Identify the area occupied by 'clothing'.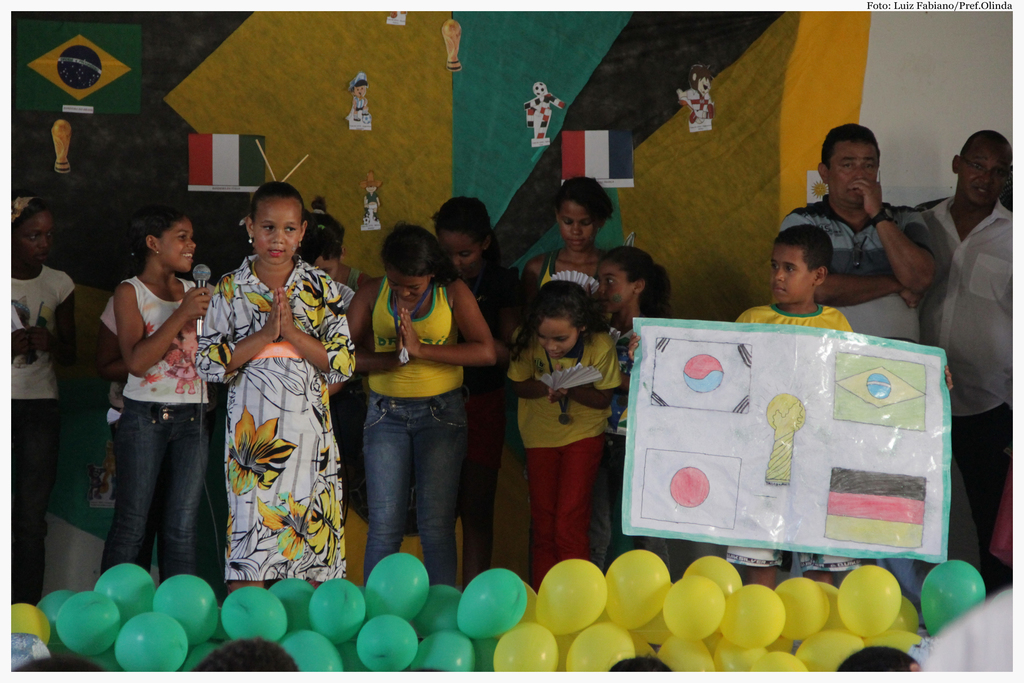
Area: locate(916, 195, 1018, 591).
